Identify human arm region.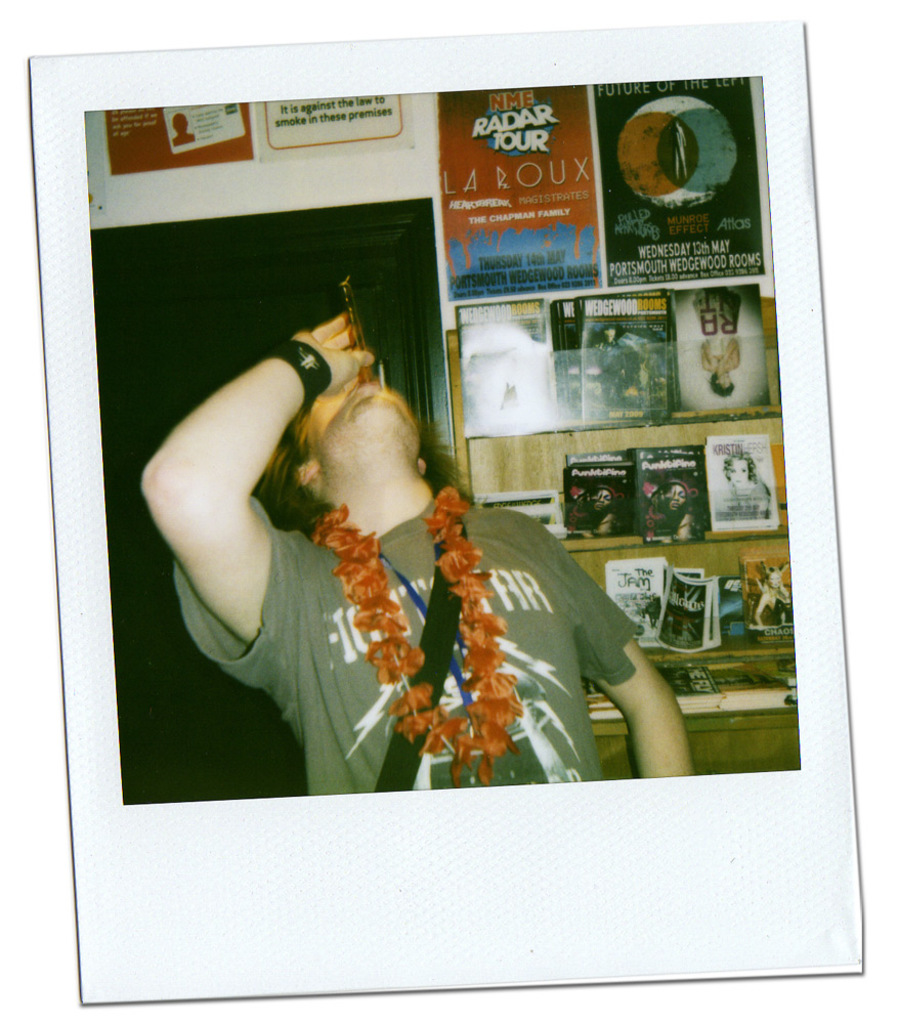
Region: [543,532,693,781].
